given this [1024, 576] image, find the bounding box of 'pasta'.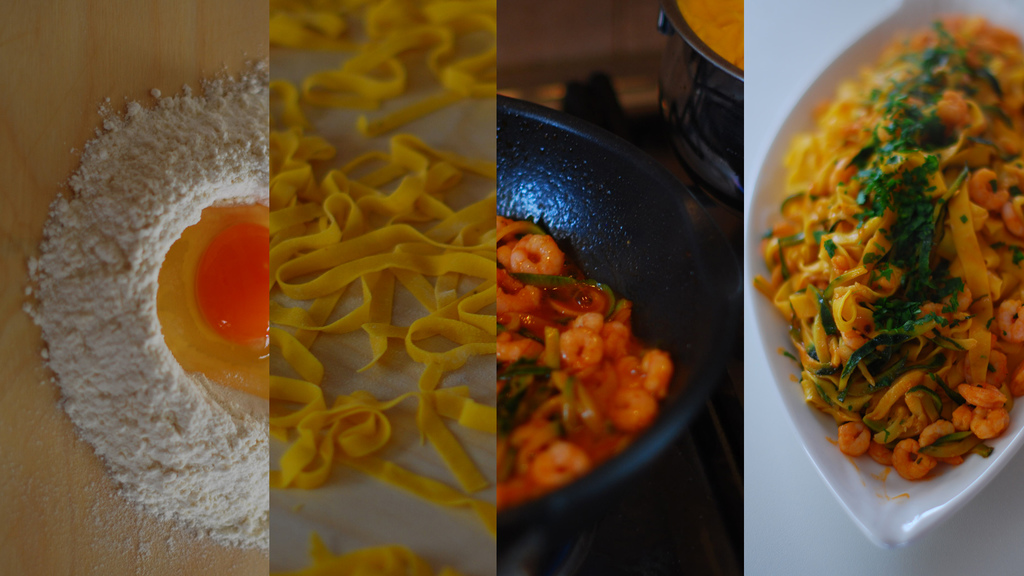
rect(272, 3, 496, 575).
